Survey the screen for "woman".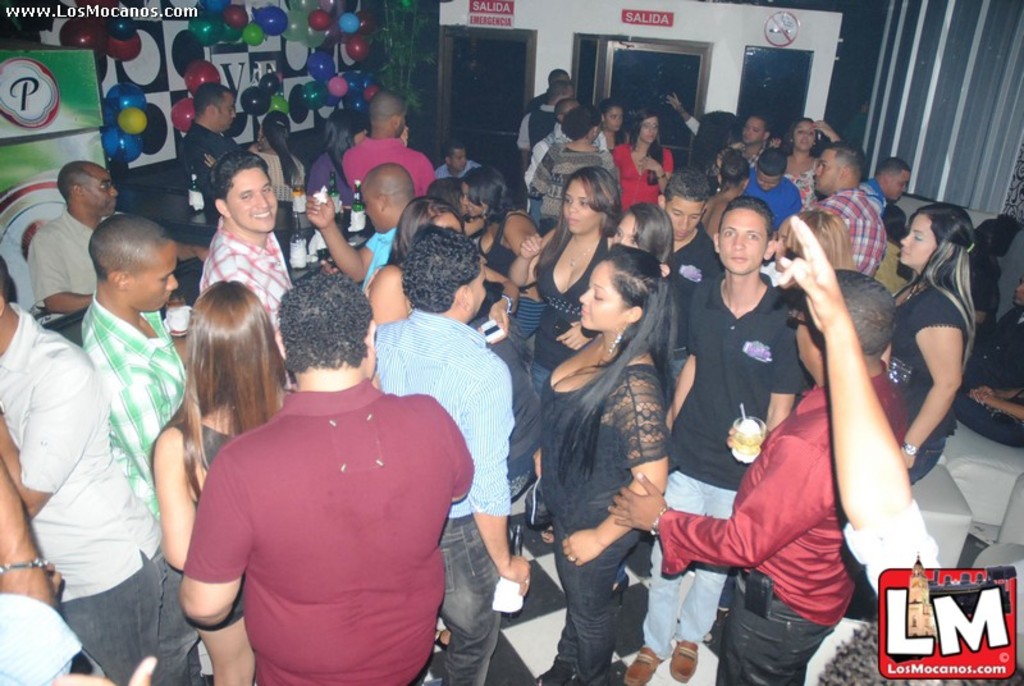
Survey found: select_region(529, 105, 626, 225).
